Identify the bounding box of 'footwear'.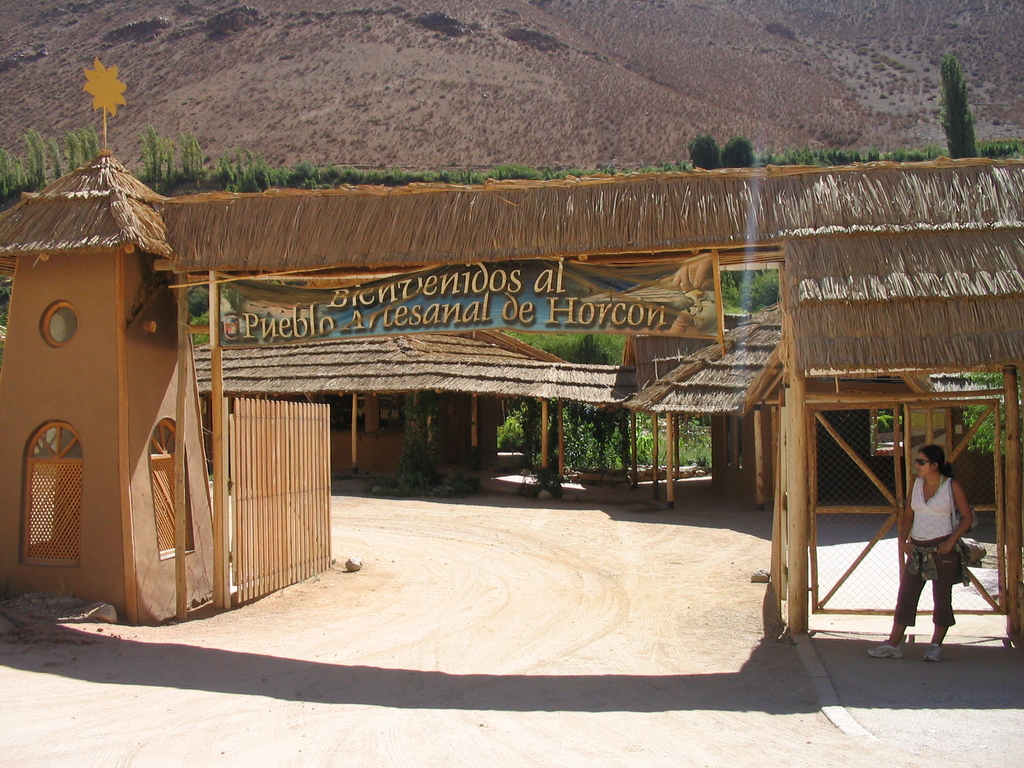
bbox=[863, 639, 906, 660].
